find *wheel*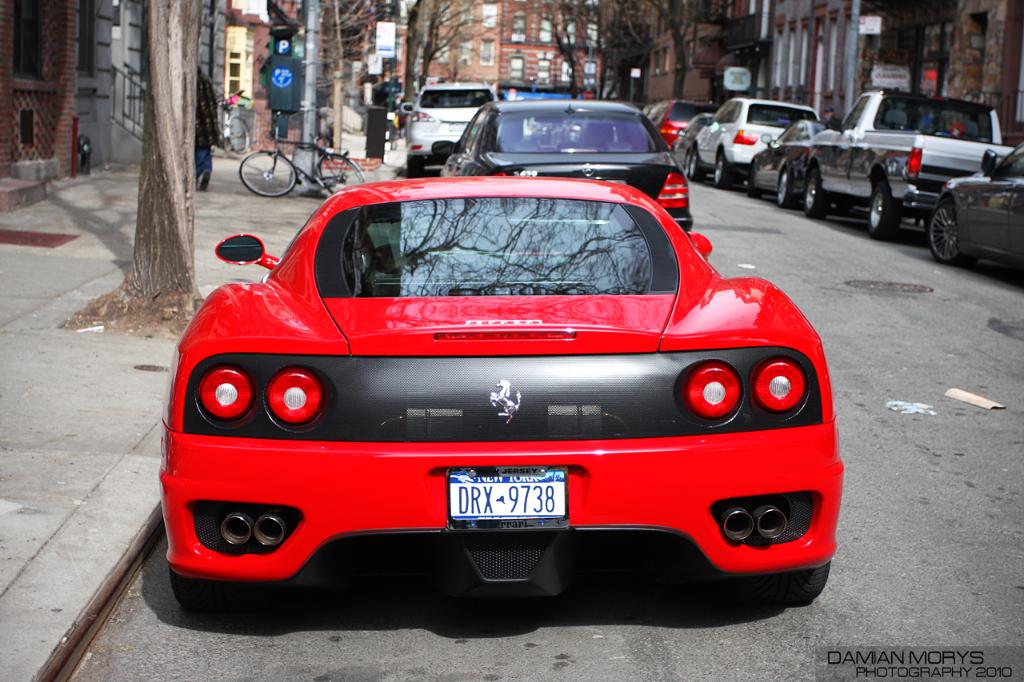
rect(868, 184, 899, 242)
